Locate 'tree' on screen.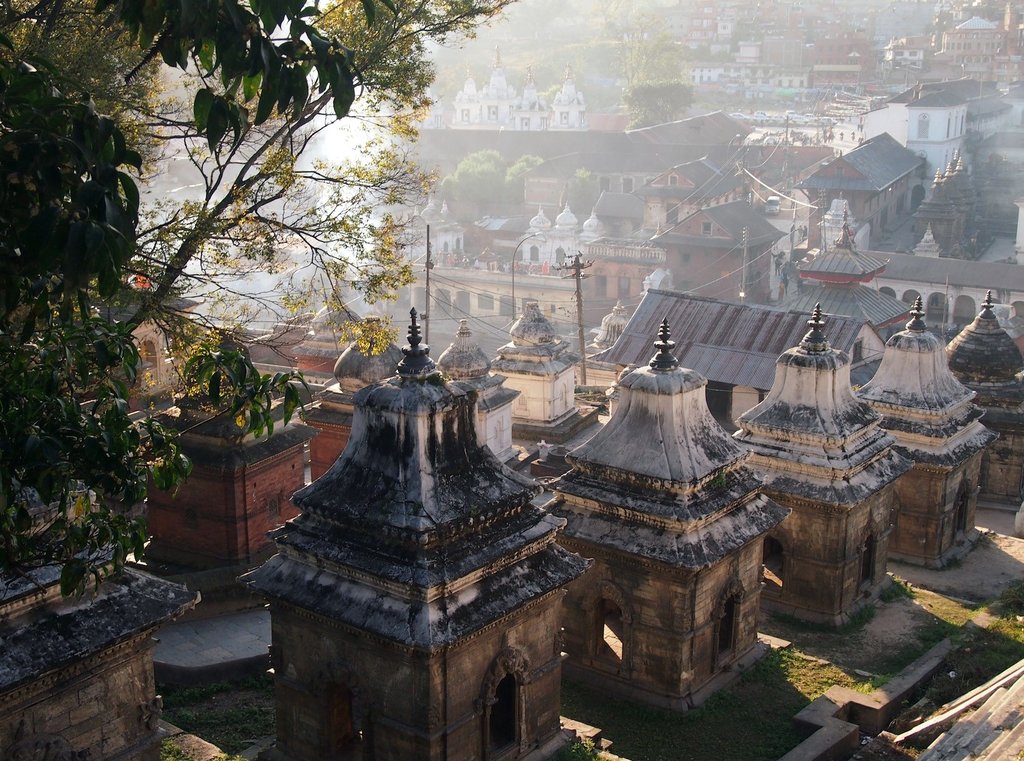
On screen at {"left": 616, "top": 3, "right": 687, "bottom": 93}.
